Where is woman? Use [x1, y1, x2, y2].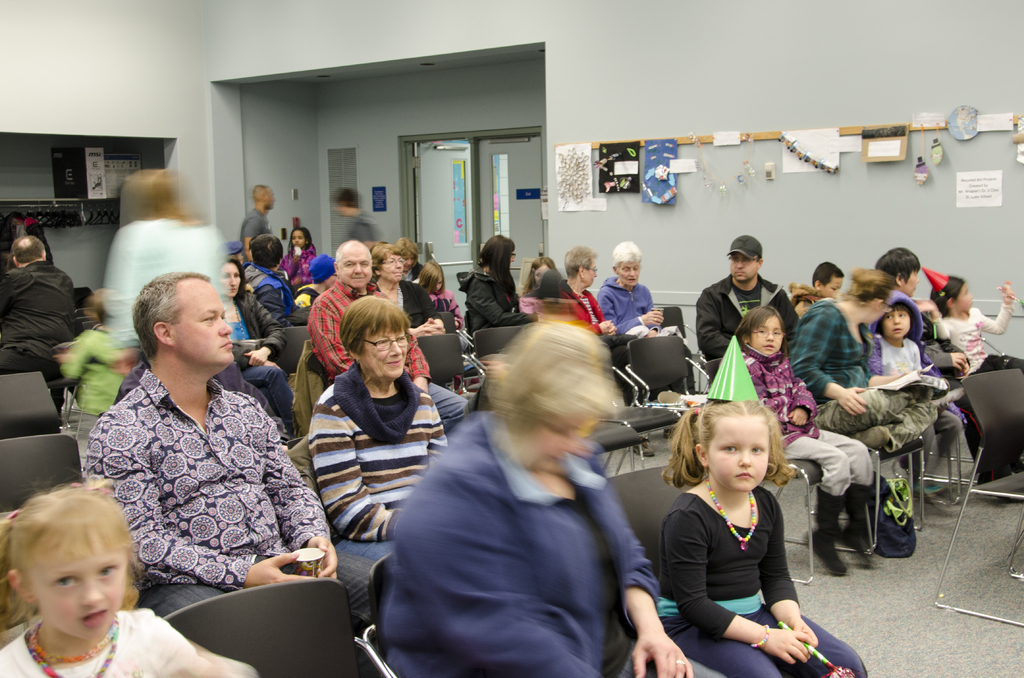
[397, 236, 424, 286].
